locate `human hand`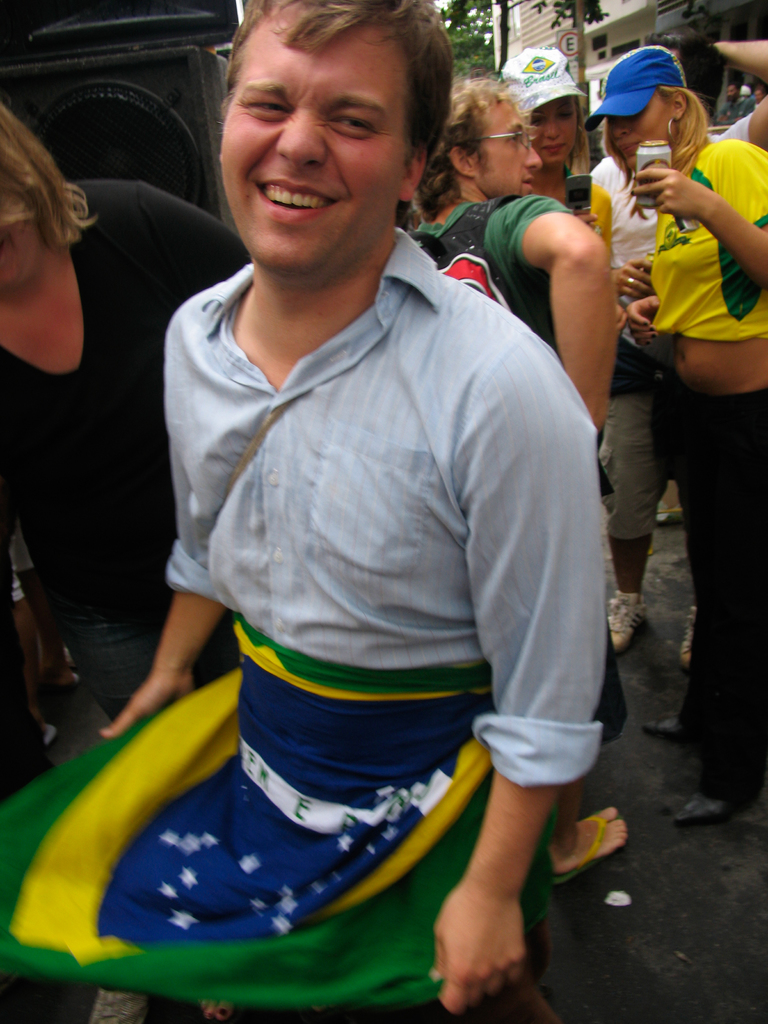
x1=627 y1=291 x2=662 y2=351
